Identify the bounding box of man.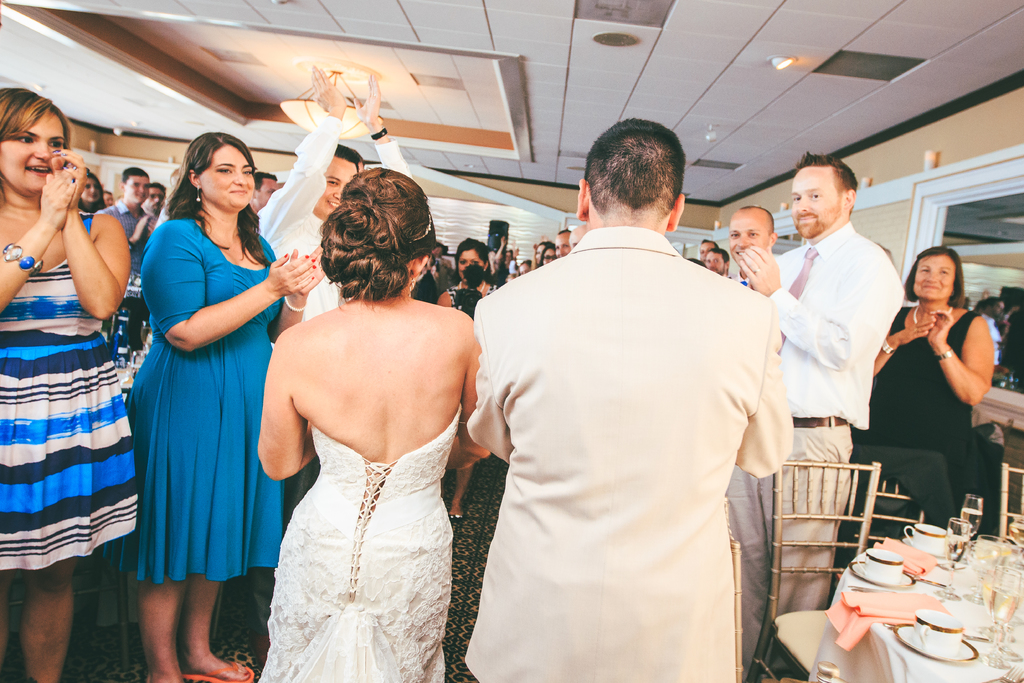
<region>556, 226, 570, 259</region>.
